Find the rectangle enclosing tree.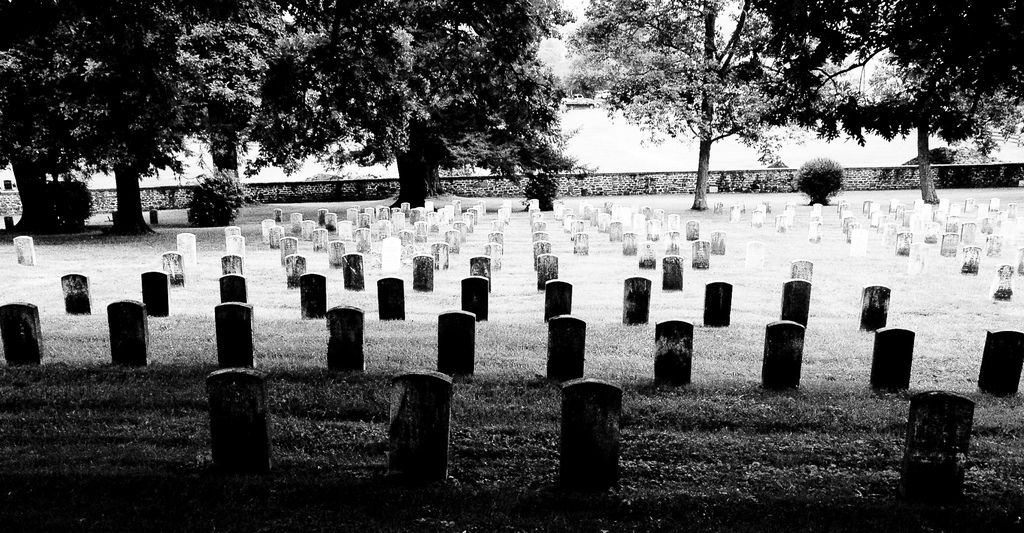
region(173, 0, 343, 194).
